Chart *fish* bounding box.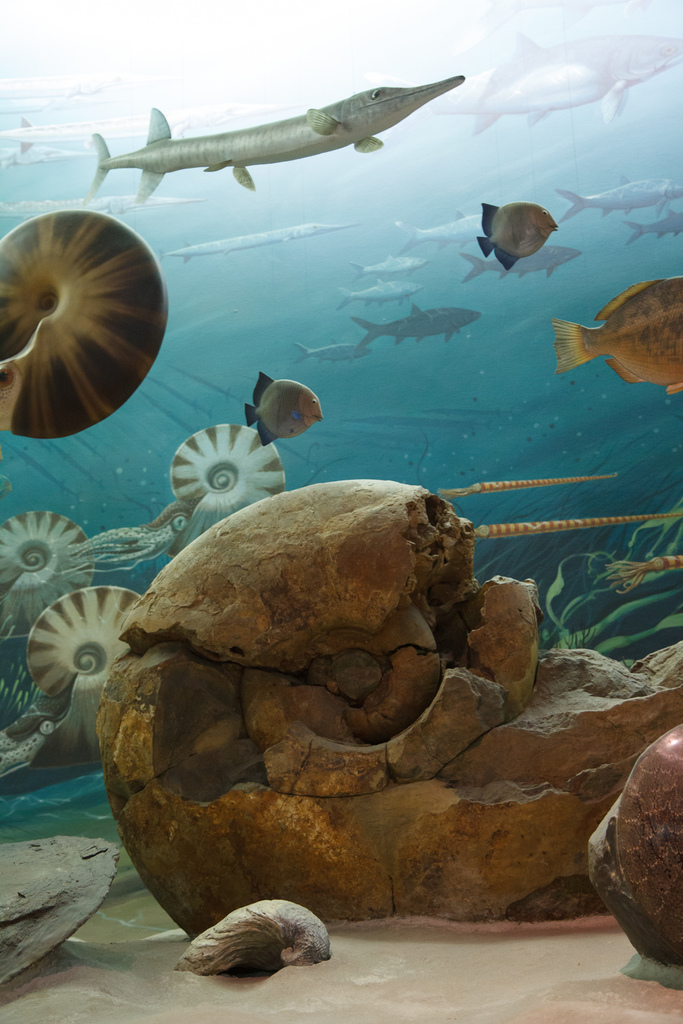
Charted: detection(623, 204, 682, 241).
